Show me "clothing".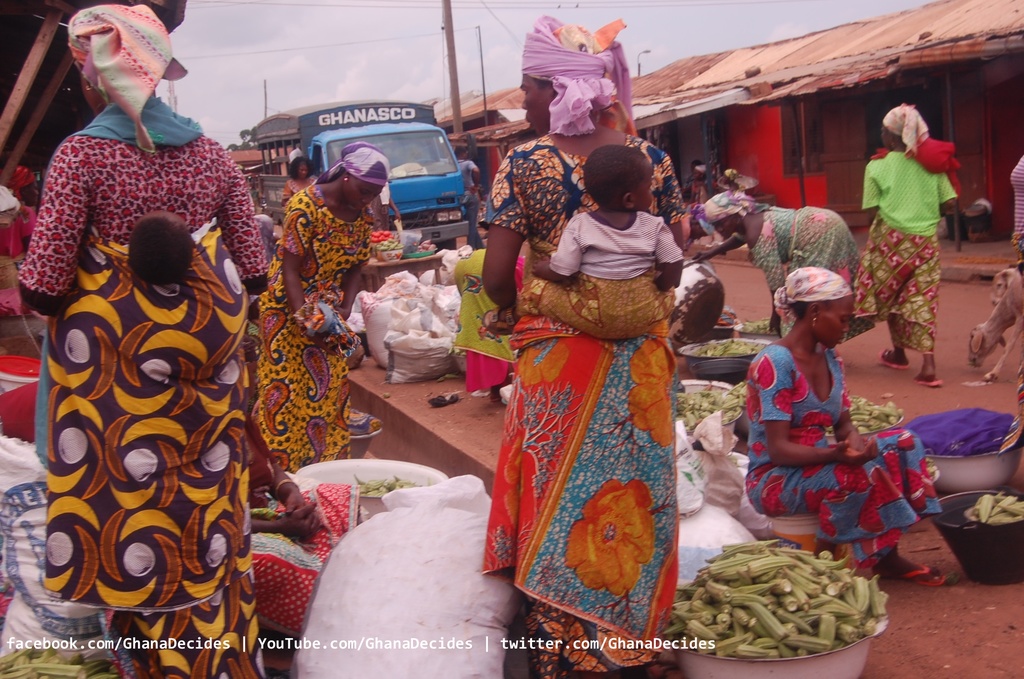
"clothing" is here: 248,460,362,678.
